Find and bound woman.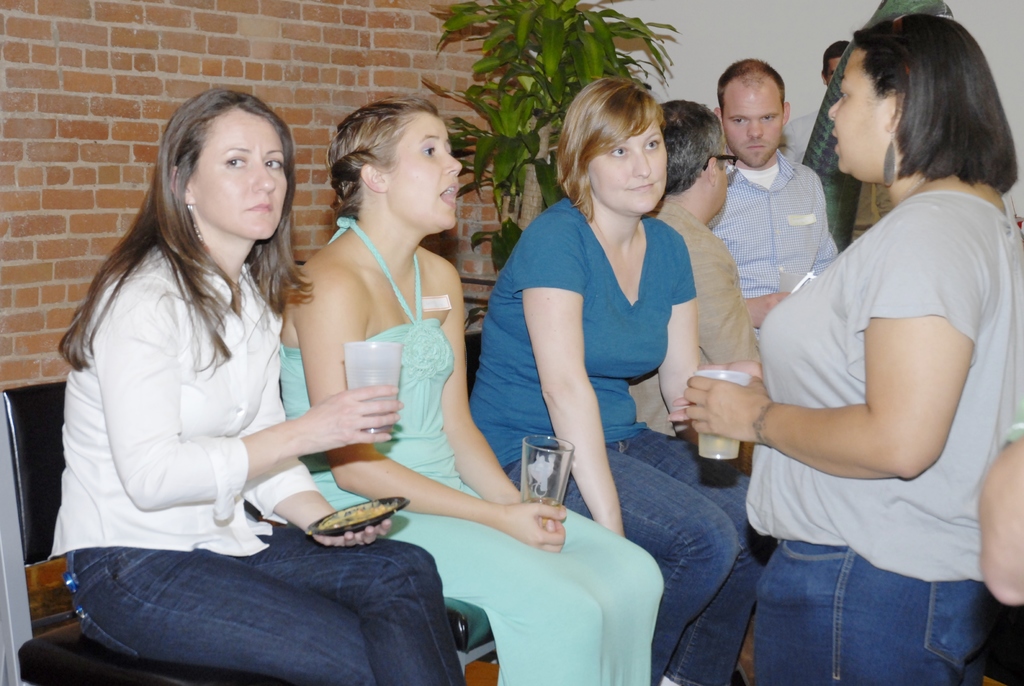
Bound: Rect(667, 10, 1023, 685).
